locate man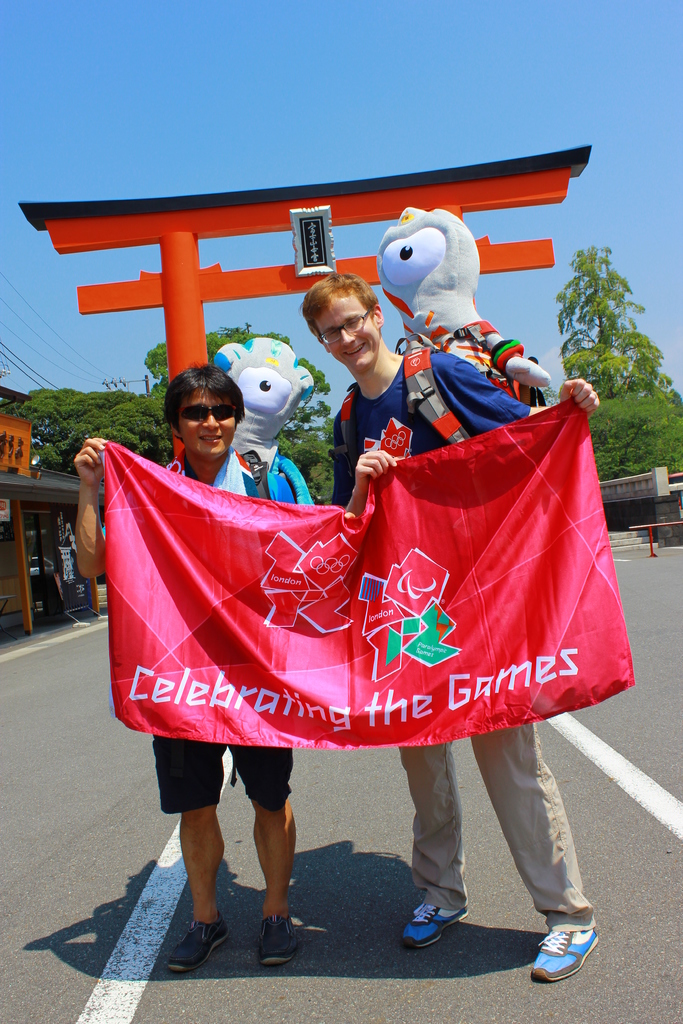
rect(296, 265, 610, 986)
